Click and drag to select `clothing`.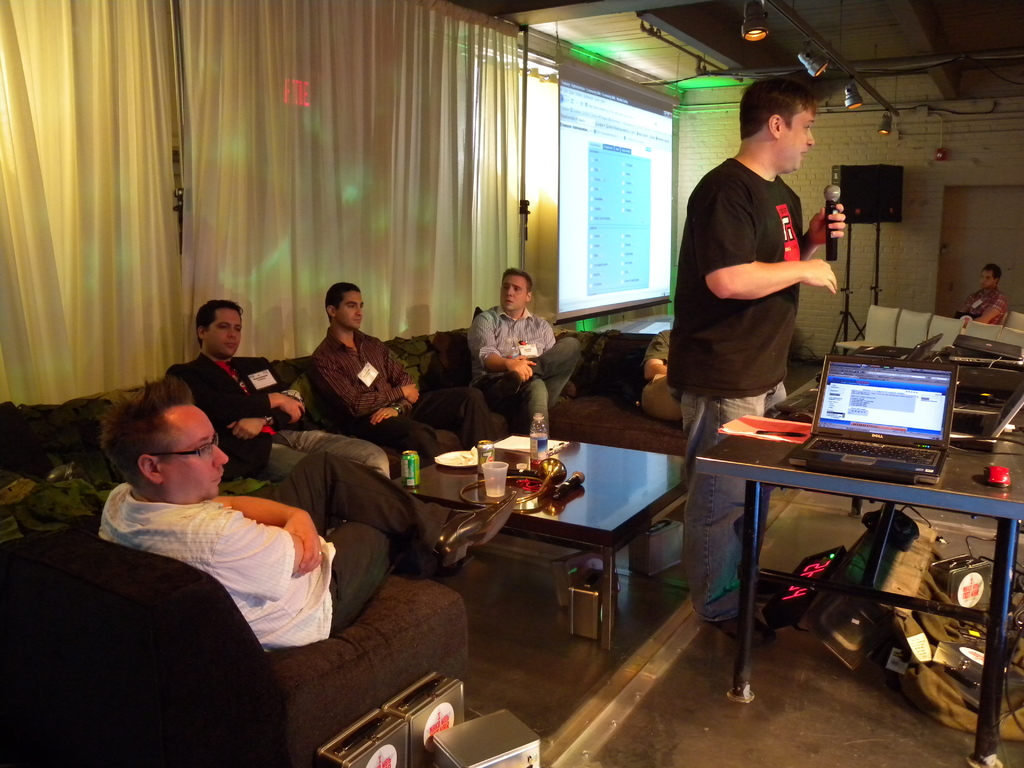
Selection: 86,463,339,646.
